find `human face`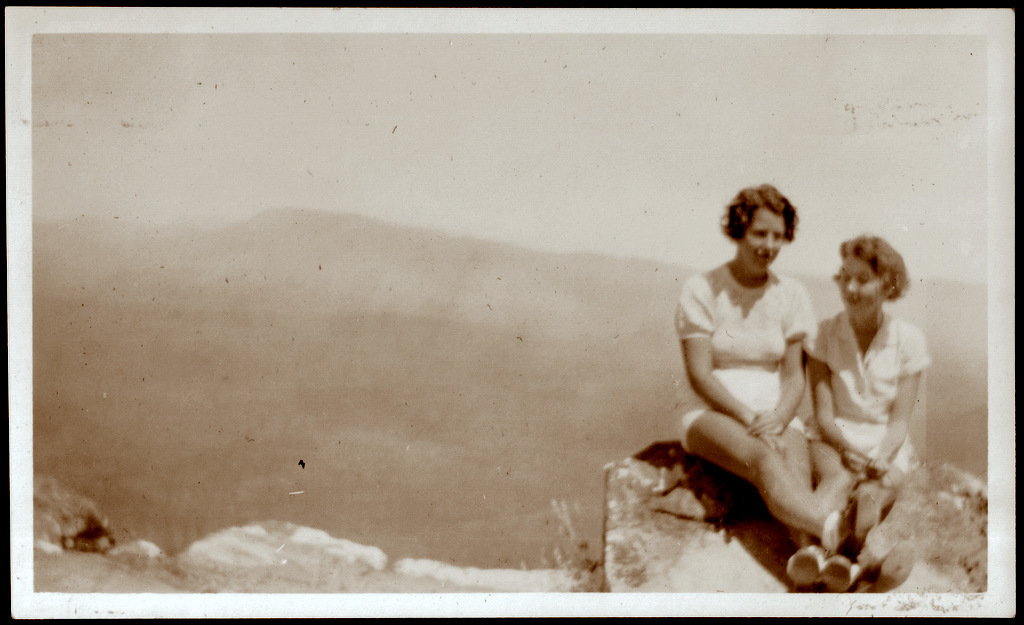
bbox(832, 253, 884, 319)
